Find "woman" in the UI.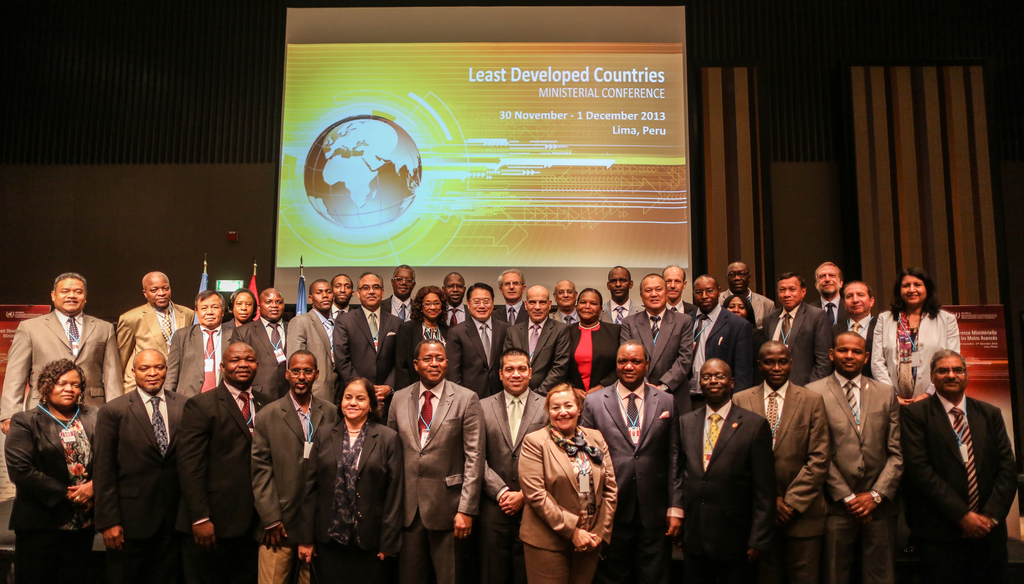
UI element at [left=222, top=288, right=259, bottom=331].
